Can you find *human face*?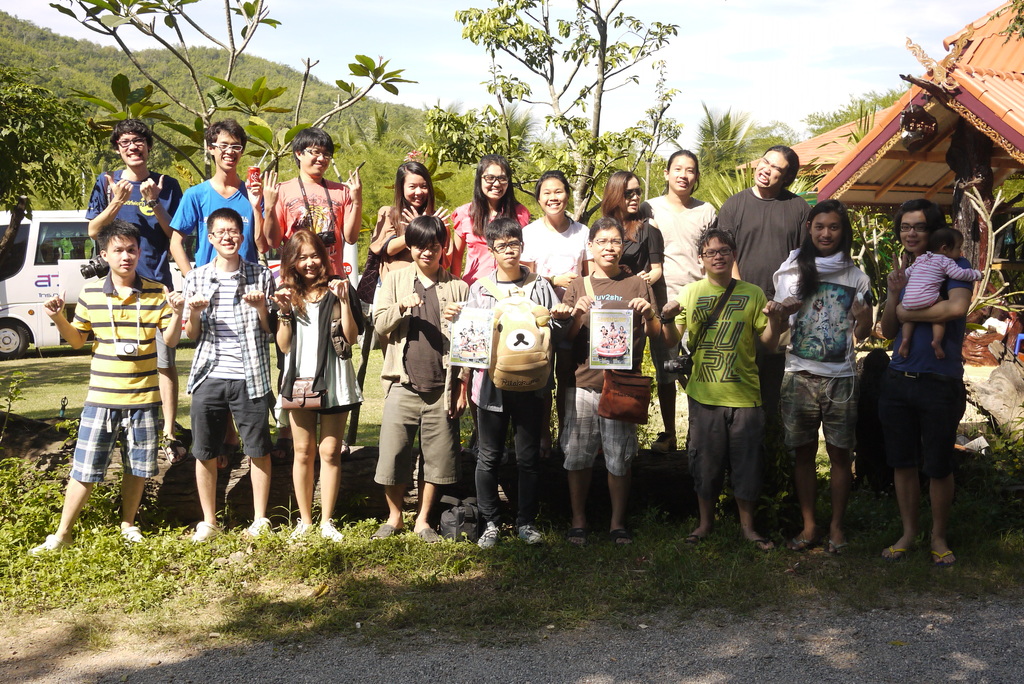
Yes, bounding box: select_region(301, 145, 332, 175).
